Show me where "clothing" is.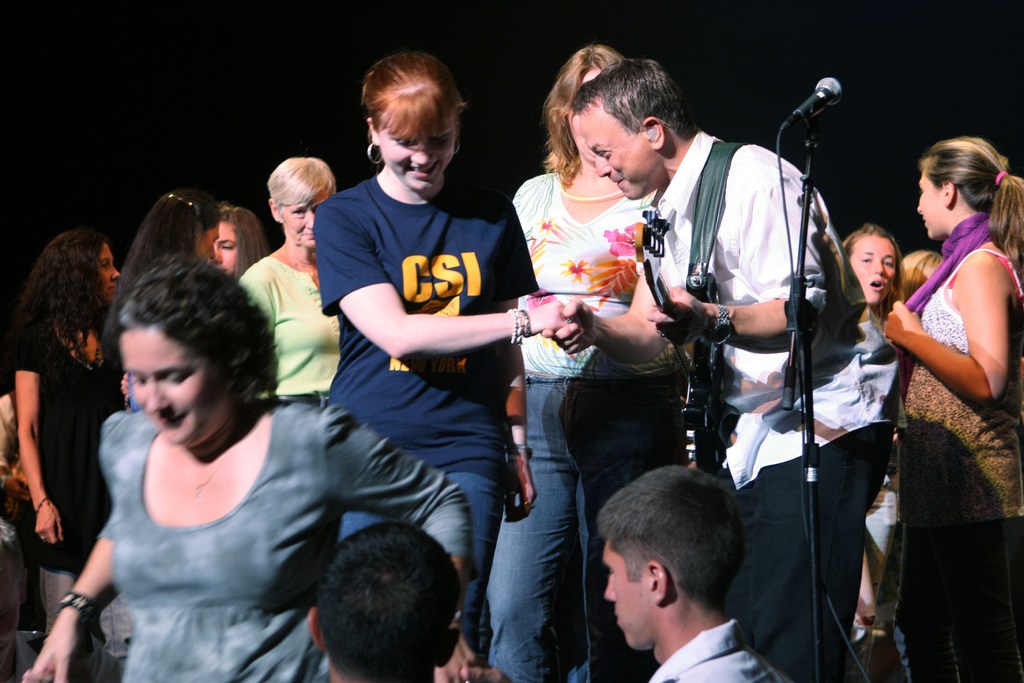
"clothing" is at {"left": 344, "top": 469, "right": 506, "bottom": 682}.
